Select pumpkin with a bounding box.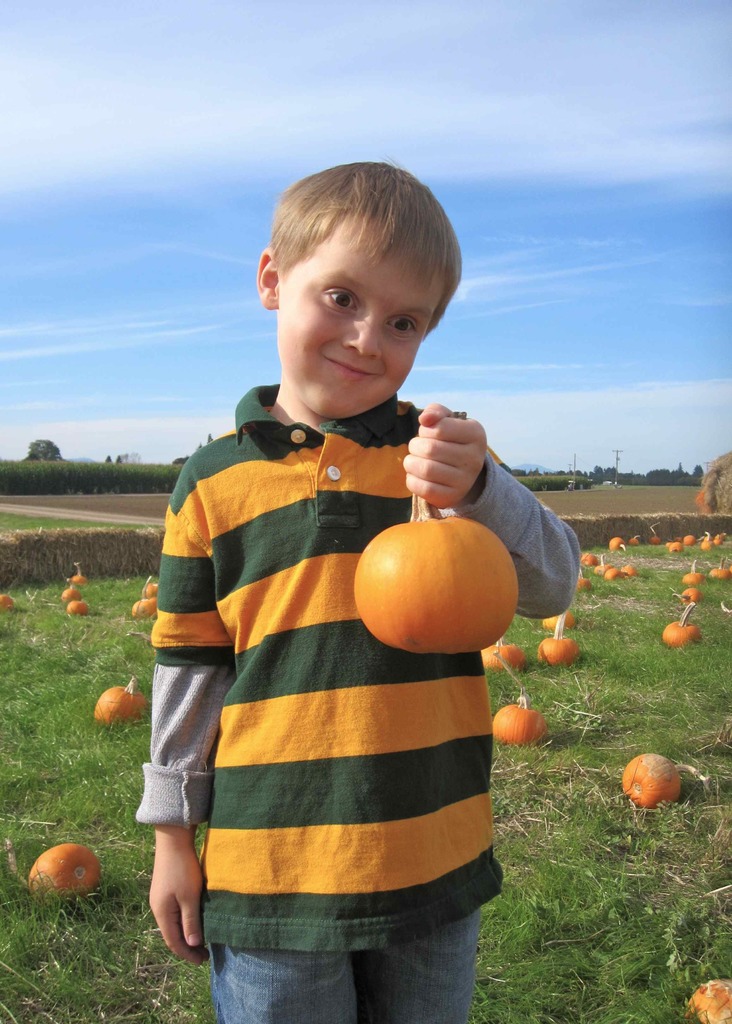
[x1=692, y1=968, x2=731, y2=1023].
